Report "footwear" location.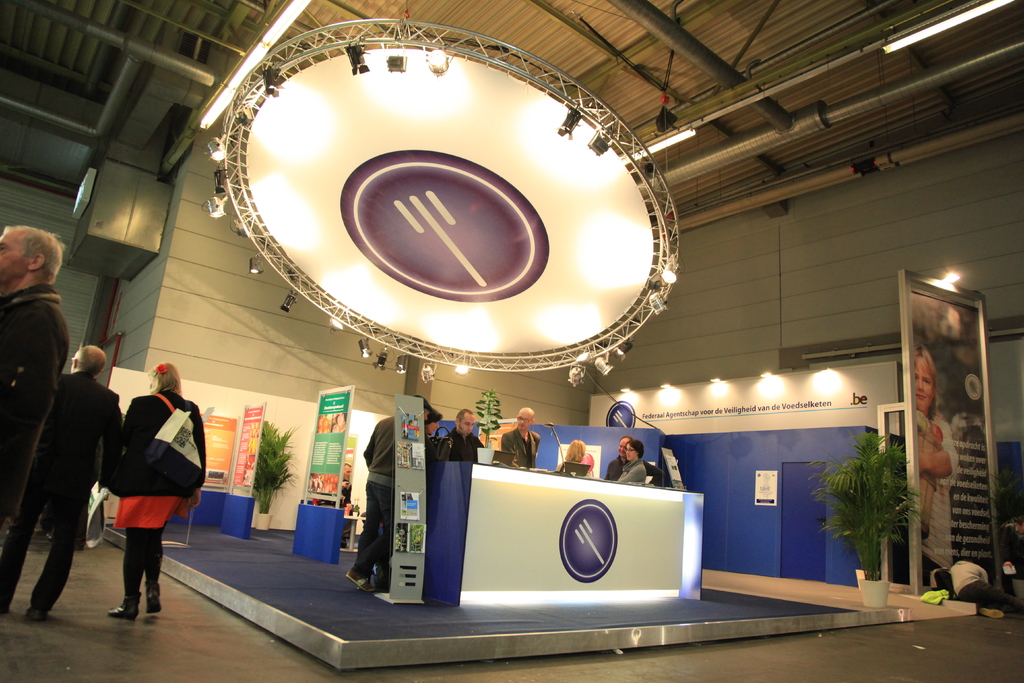
Report: 109,603,133,617.
